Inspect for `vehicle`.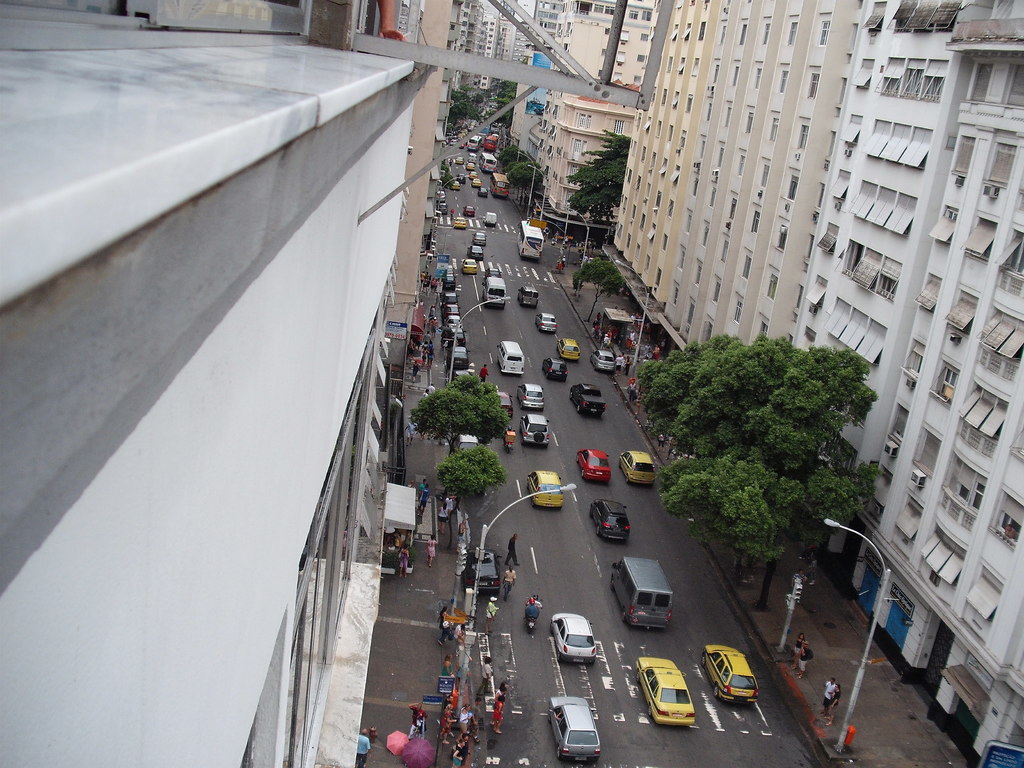
Inspection: detection(571, 386, 607, 414).
